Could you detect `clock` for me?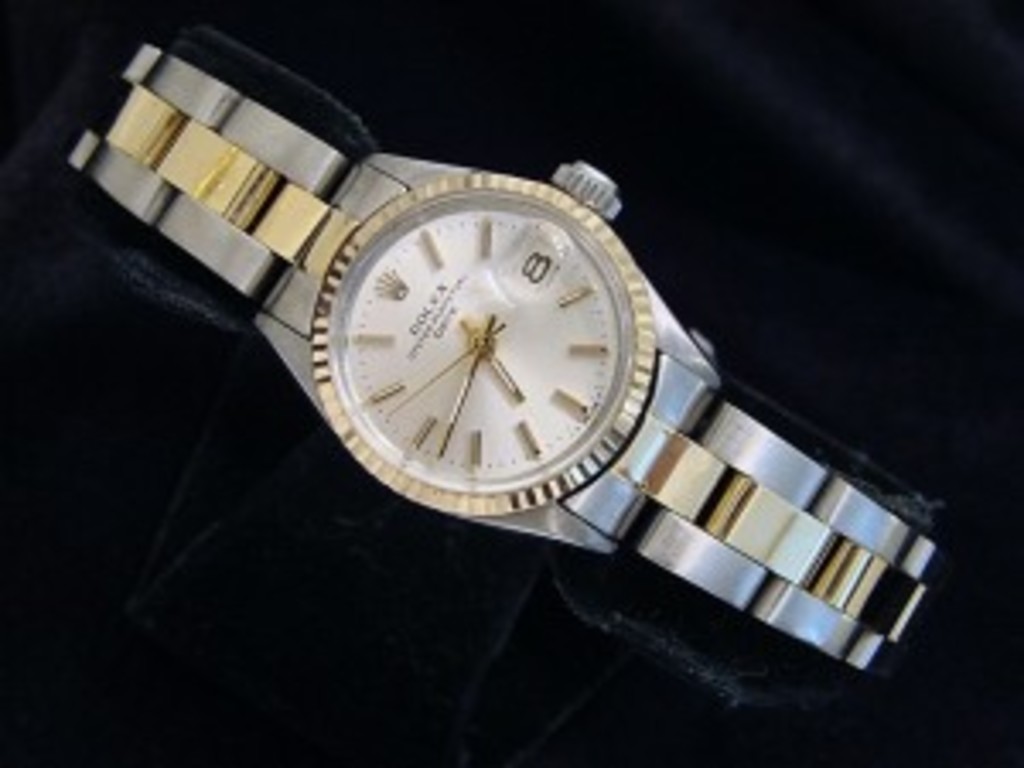
Detection result: 317:174:625:498.
